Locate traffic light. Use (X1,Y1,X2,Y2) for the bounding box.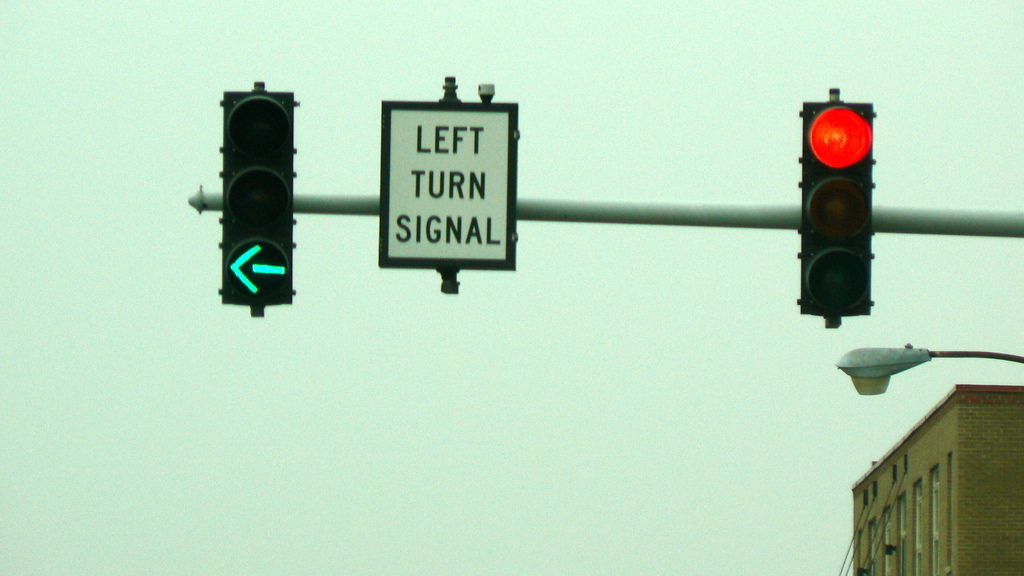
(219,80,296,316).
